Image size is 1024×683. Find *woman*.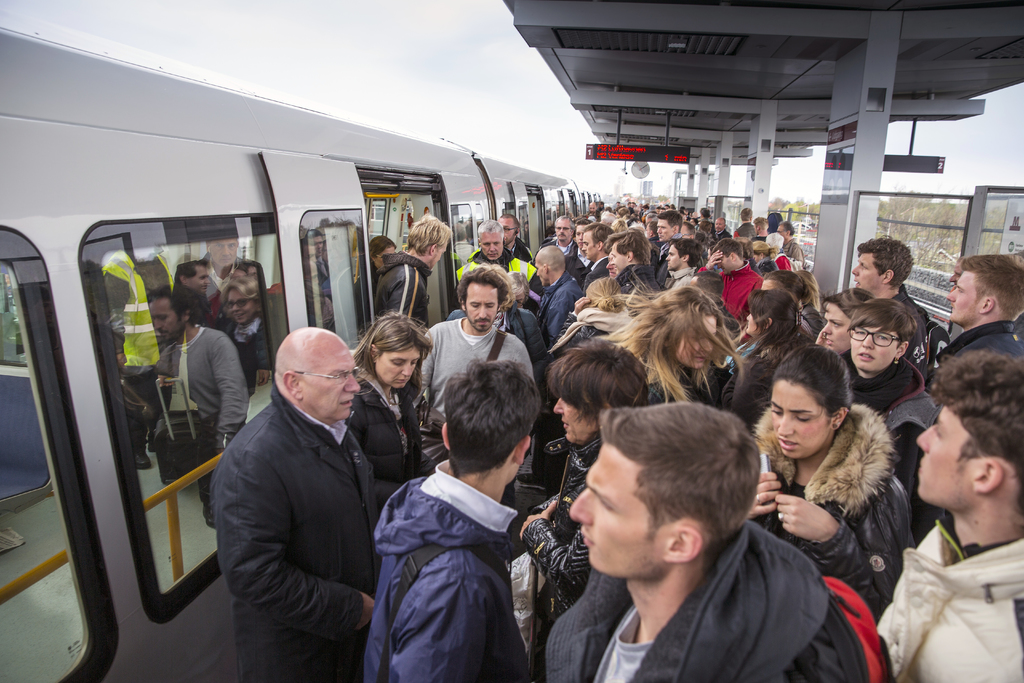
bbox=[825, 278, 872, 372].
